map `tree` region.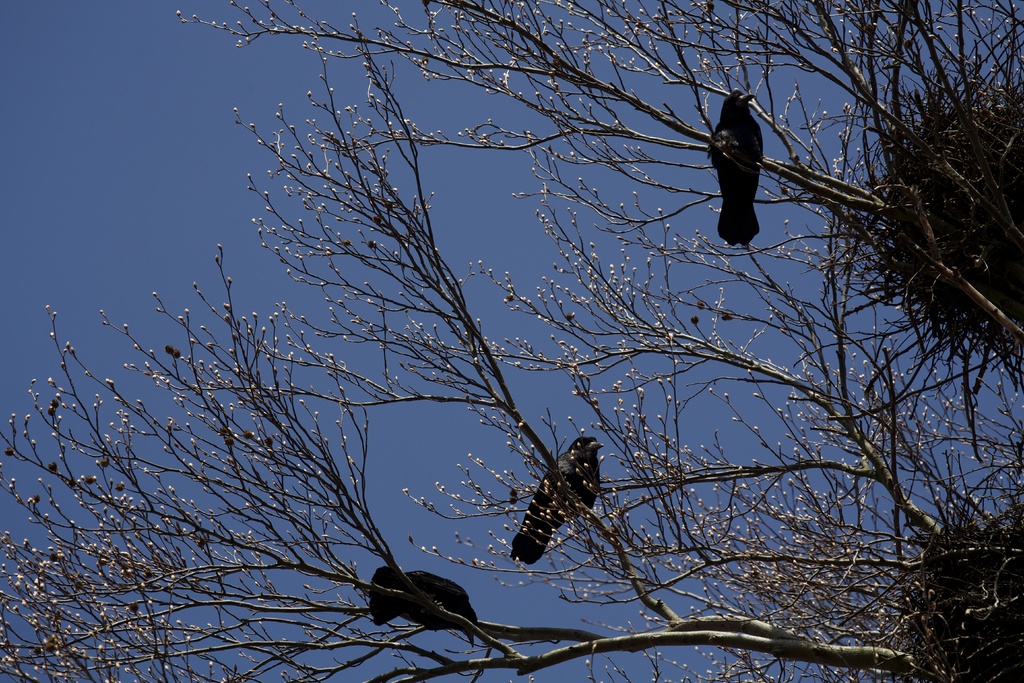
Mapped to rect(8, 0, 1016, 682).
